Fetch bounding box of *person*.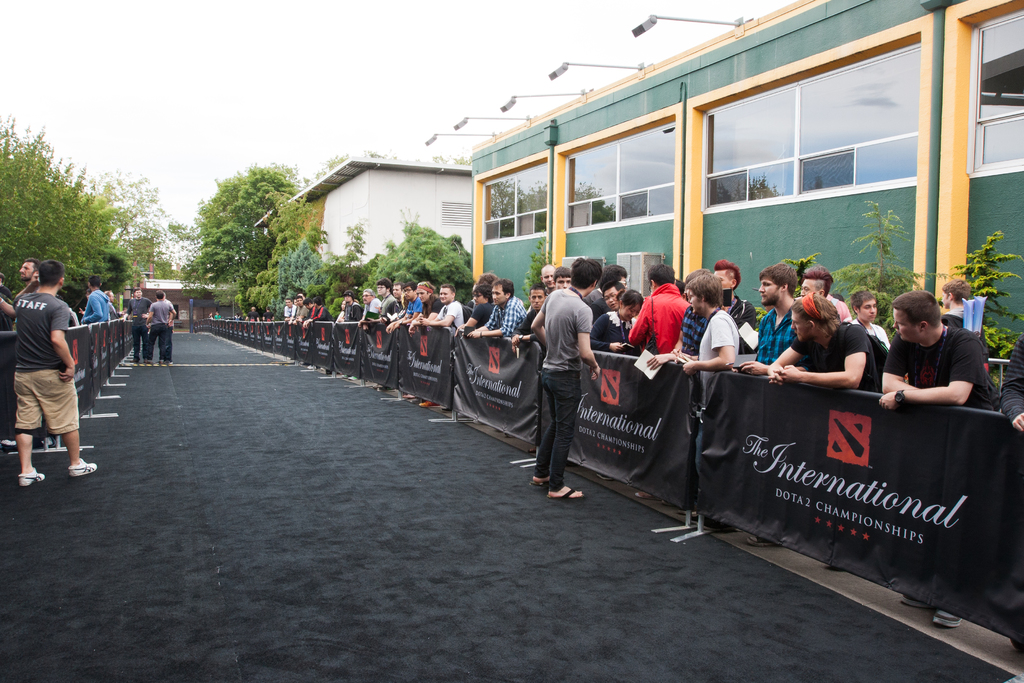
Bbox: select_region(391, 273, 426, 388).
